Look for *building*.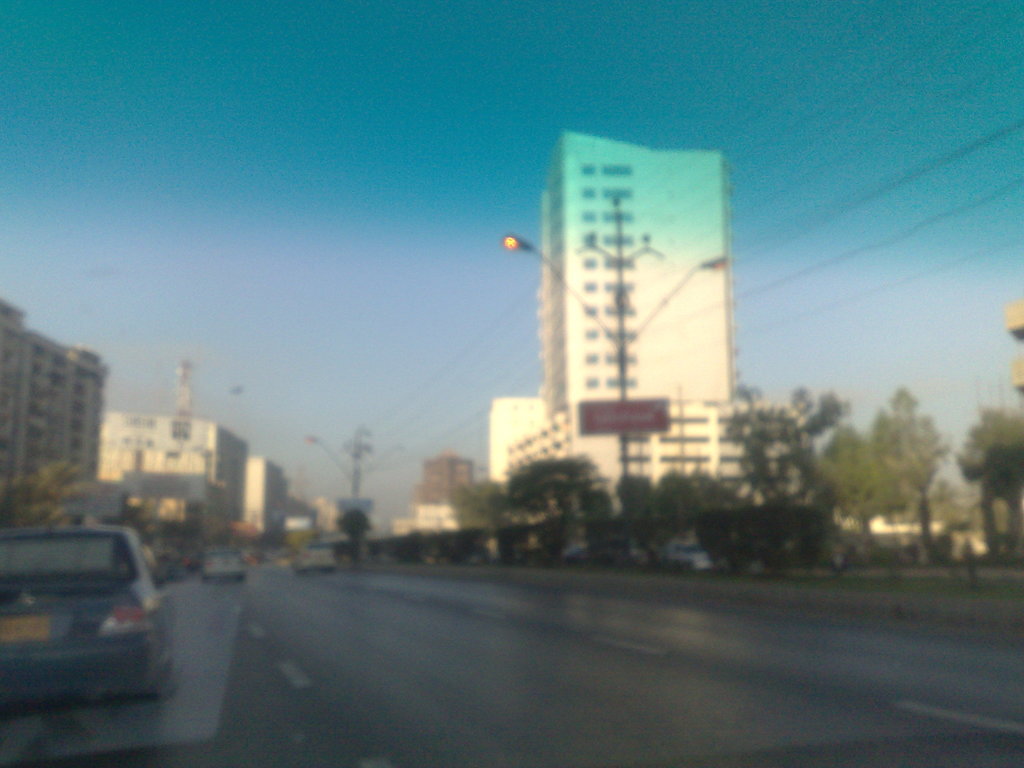
Found: <bbox>491, 136, 808, 506</bbox>.
